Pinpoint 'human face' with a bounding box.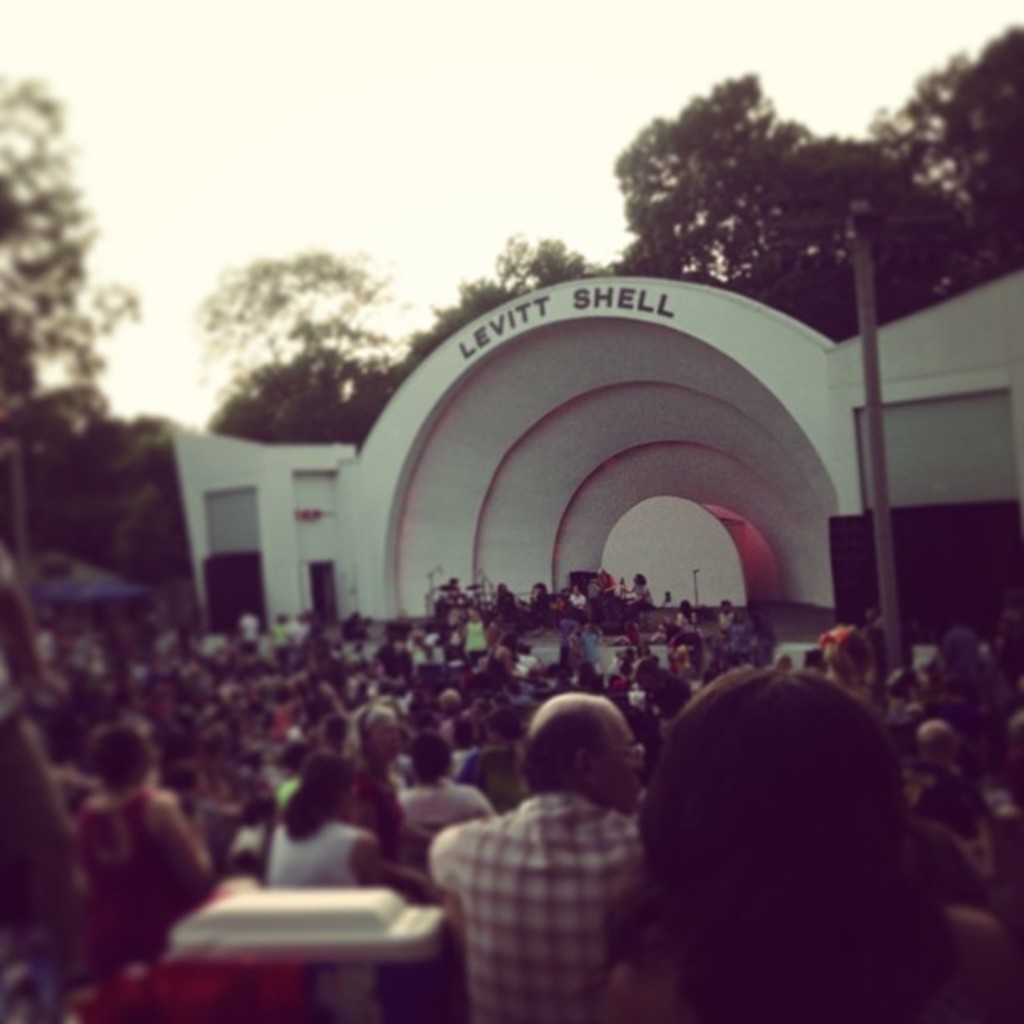
crop(373, 711, 397, 758).
